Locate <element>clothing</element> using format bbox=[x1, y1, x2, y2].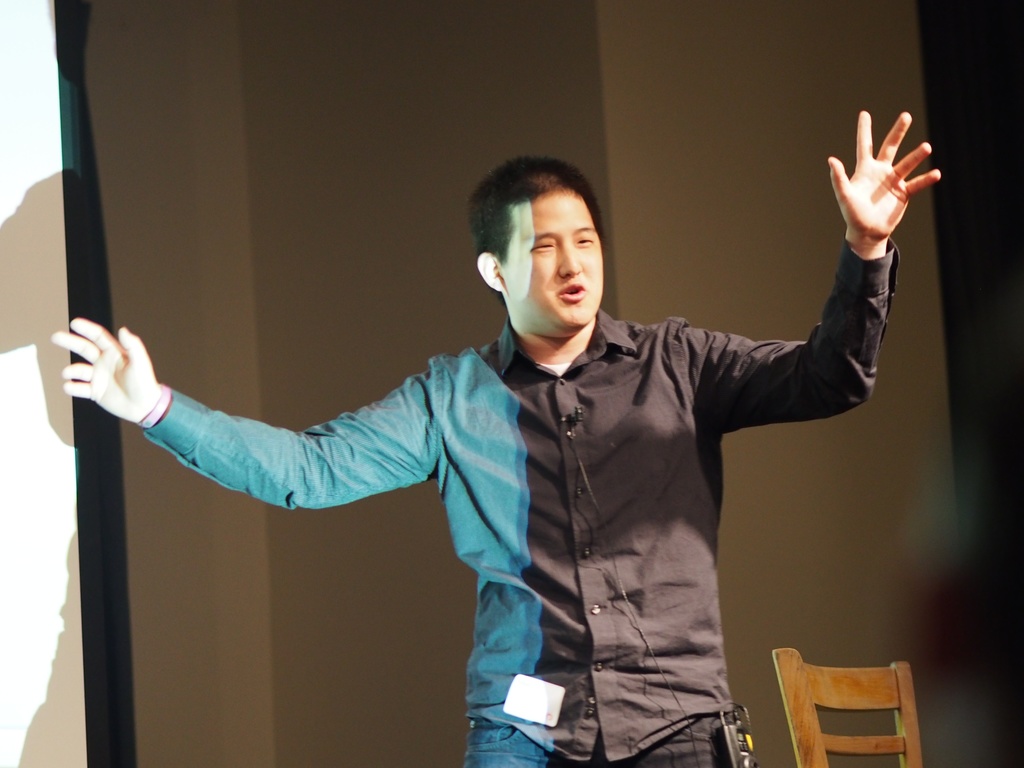
bbox=[140, 212, 895, 741].
